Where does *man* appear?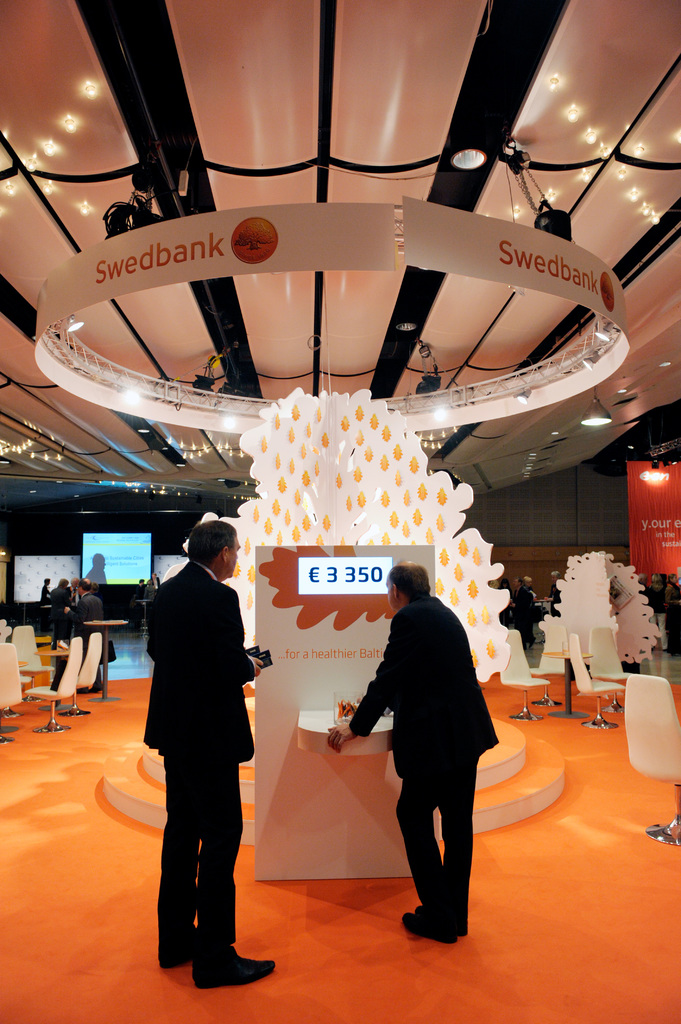
Appears at select_region(138, 511, 273, 989).
